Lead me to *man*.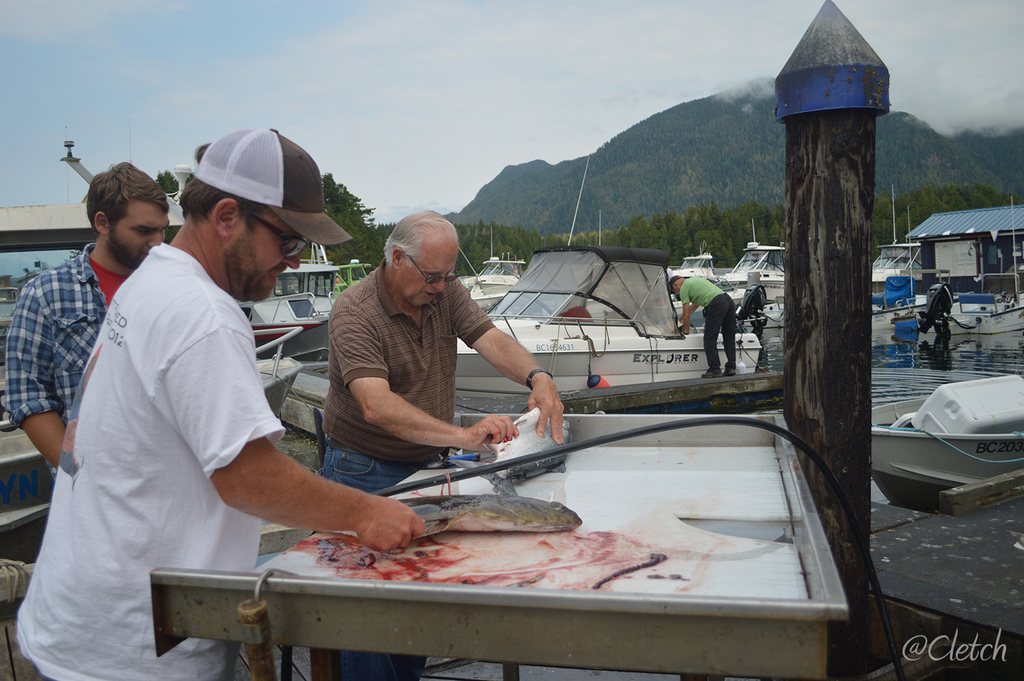
Lead to bbox=(5, 158, 173, 481).
